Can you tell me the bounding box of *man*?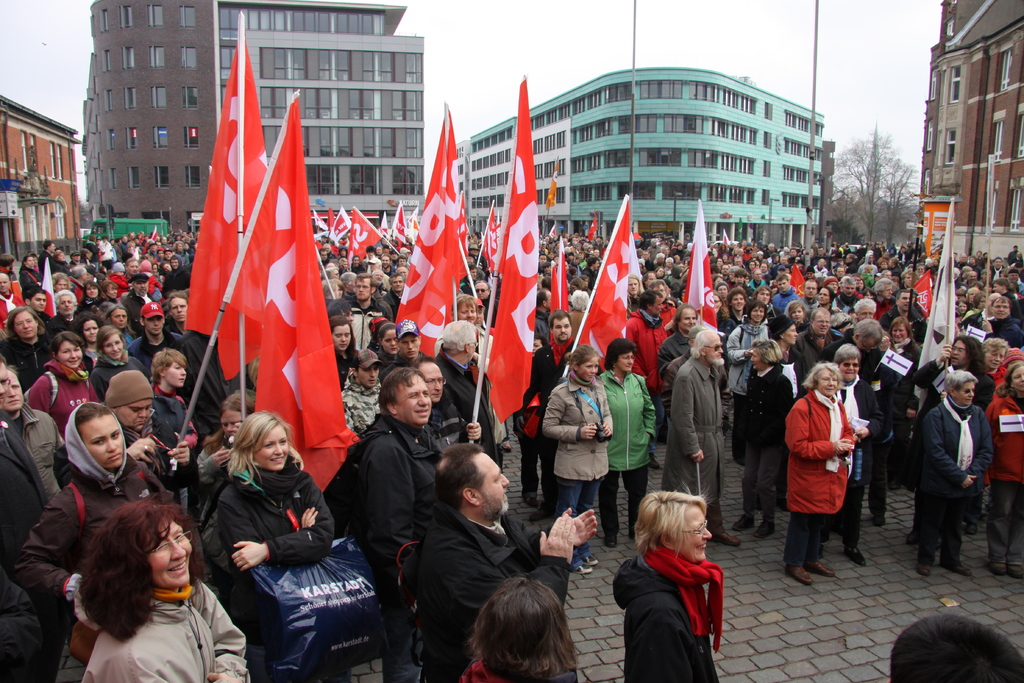
(x1=40, y1=242, x2=65, y2=276).
